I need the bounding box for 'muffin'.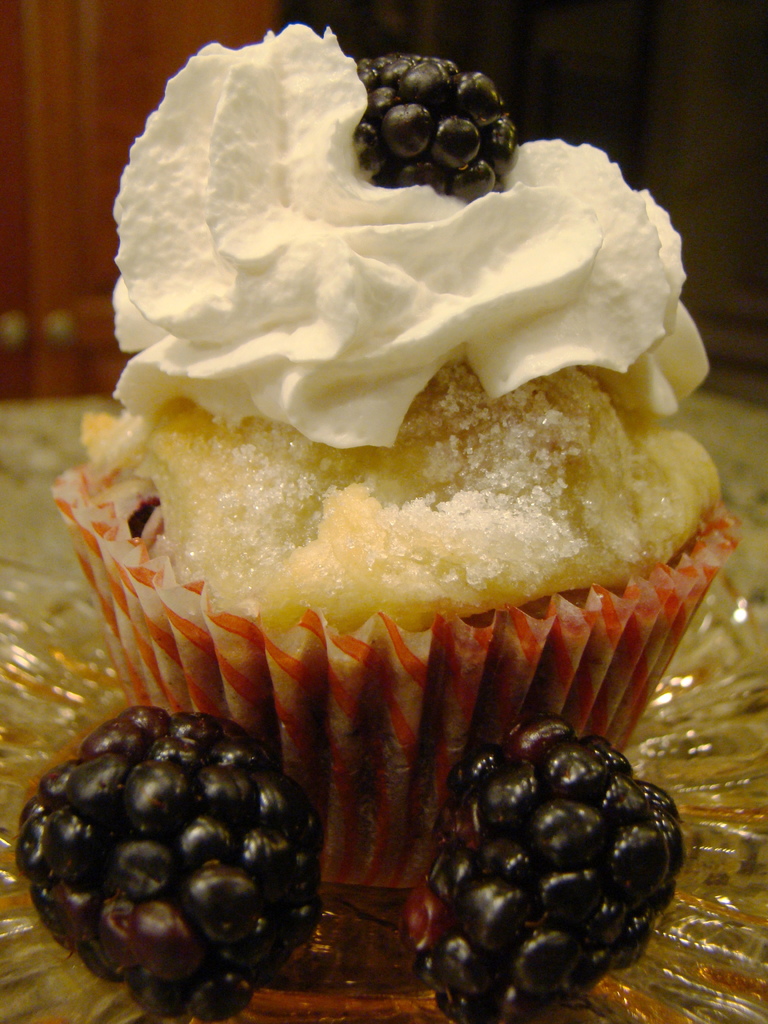
Here it is: [79, 75, 763, 898].
